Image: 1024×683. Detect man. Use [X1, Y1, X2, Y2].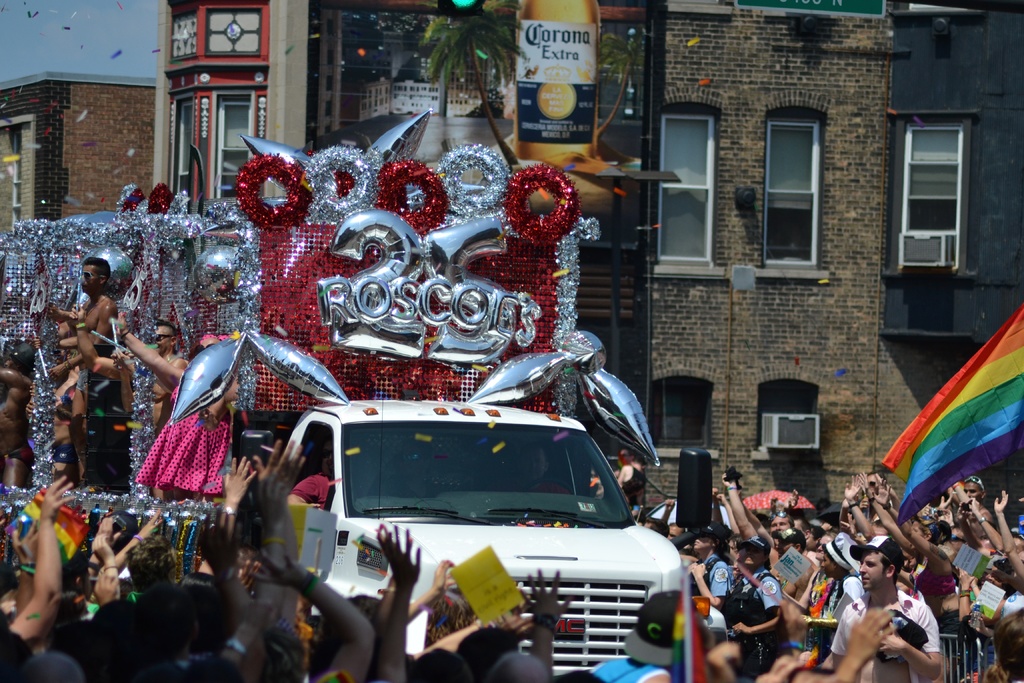
[488, 440, 573, 497].
